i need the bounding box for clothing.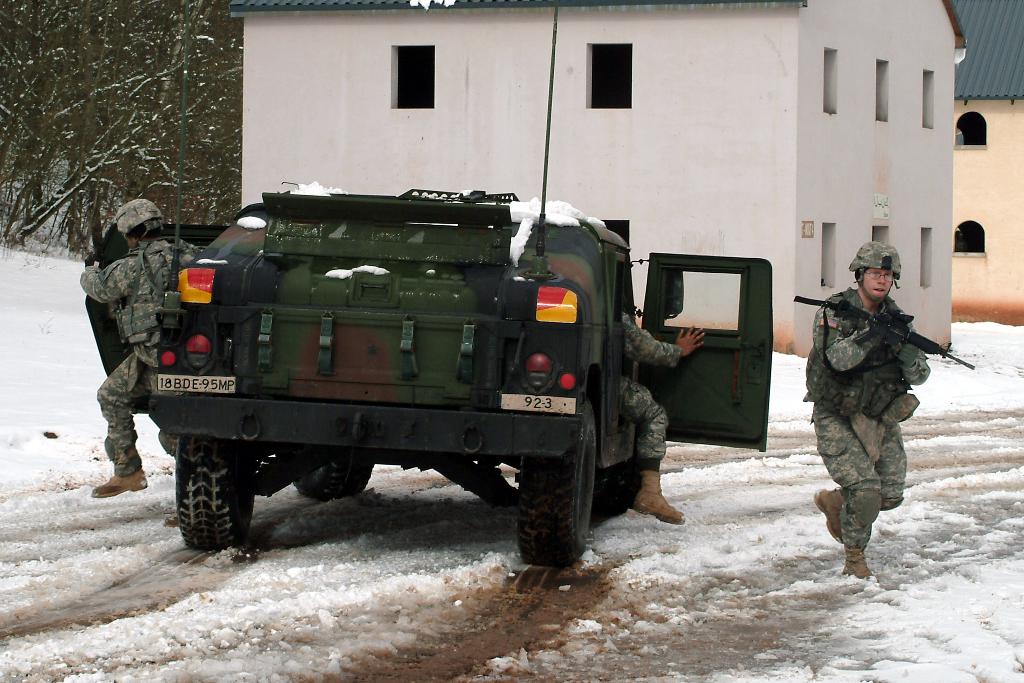
Here it is: 77,234,199,473.
